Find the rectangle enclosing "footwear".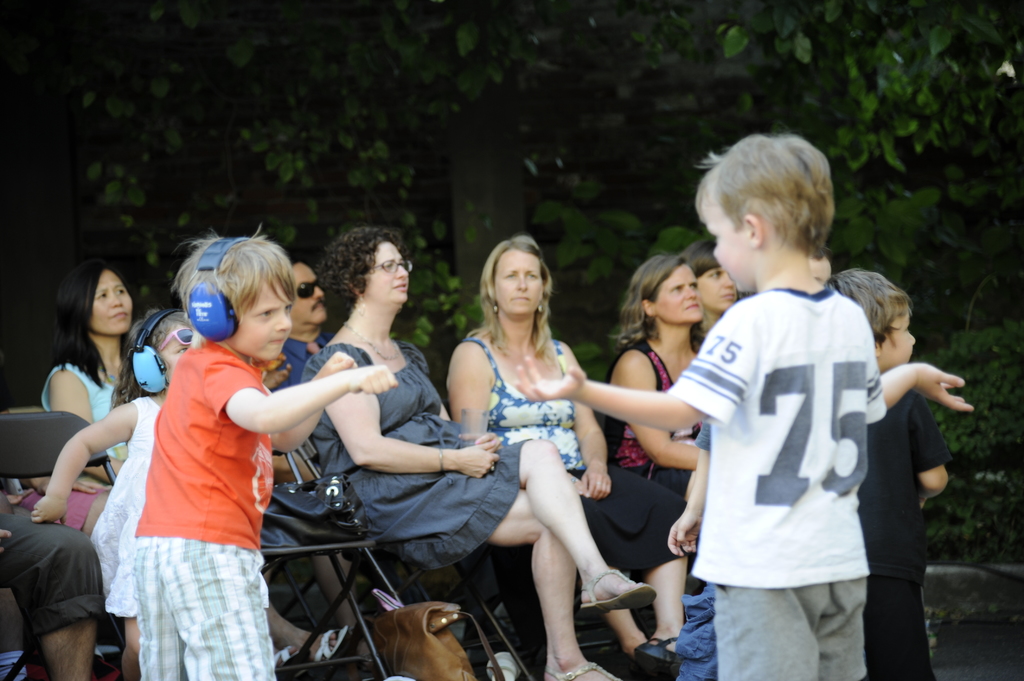
detection(576, 566, 662, 614).
